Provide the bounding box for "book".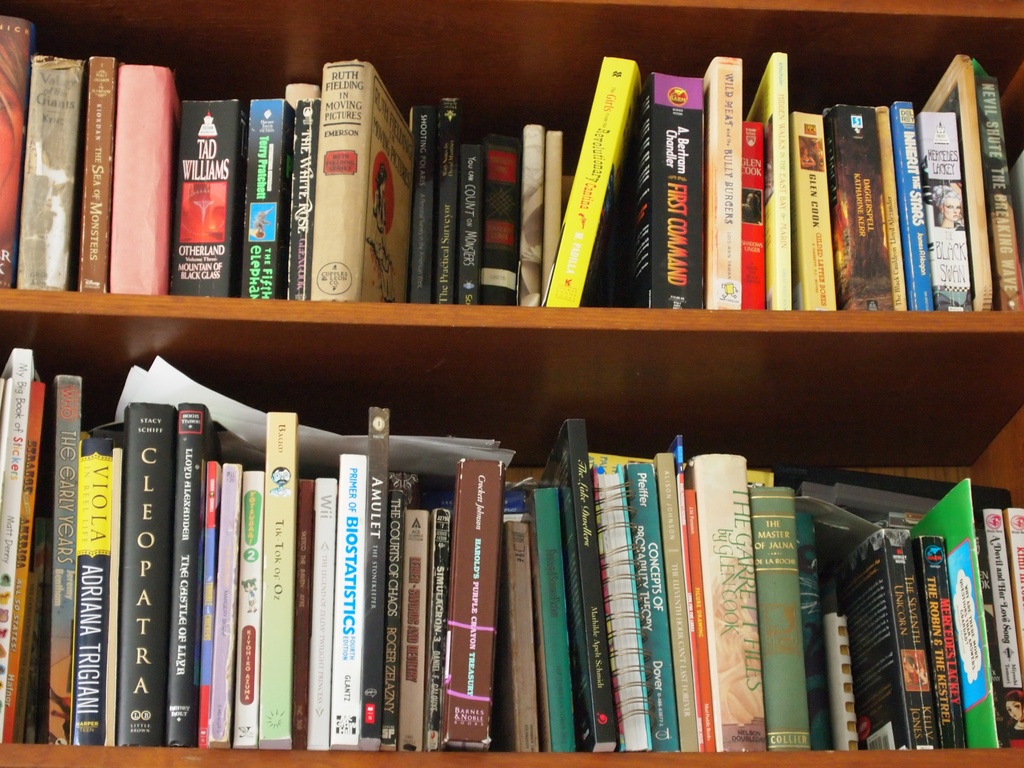
509 517 538 754.
